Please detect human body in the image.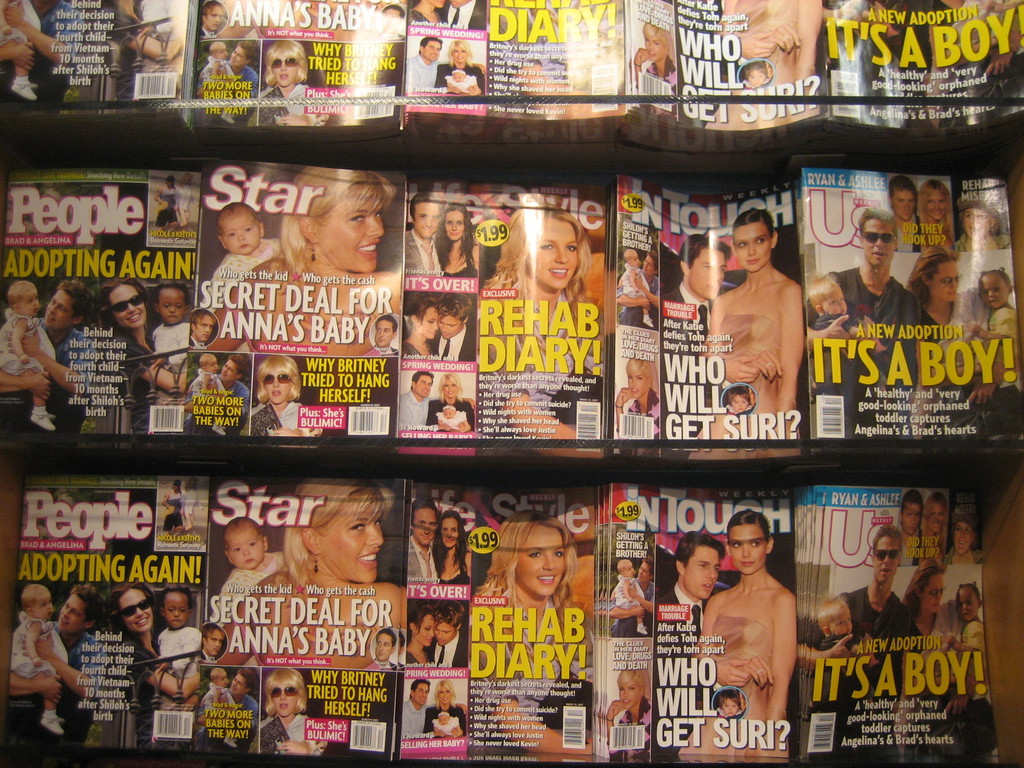
locate(367, 617, 396, 680).
